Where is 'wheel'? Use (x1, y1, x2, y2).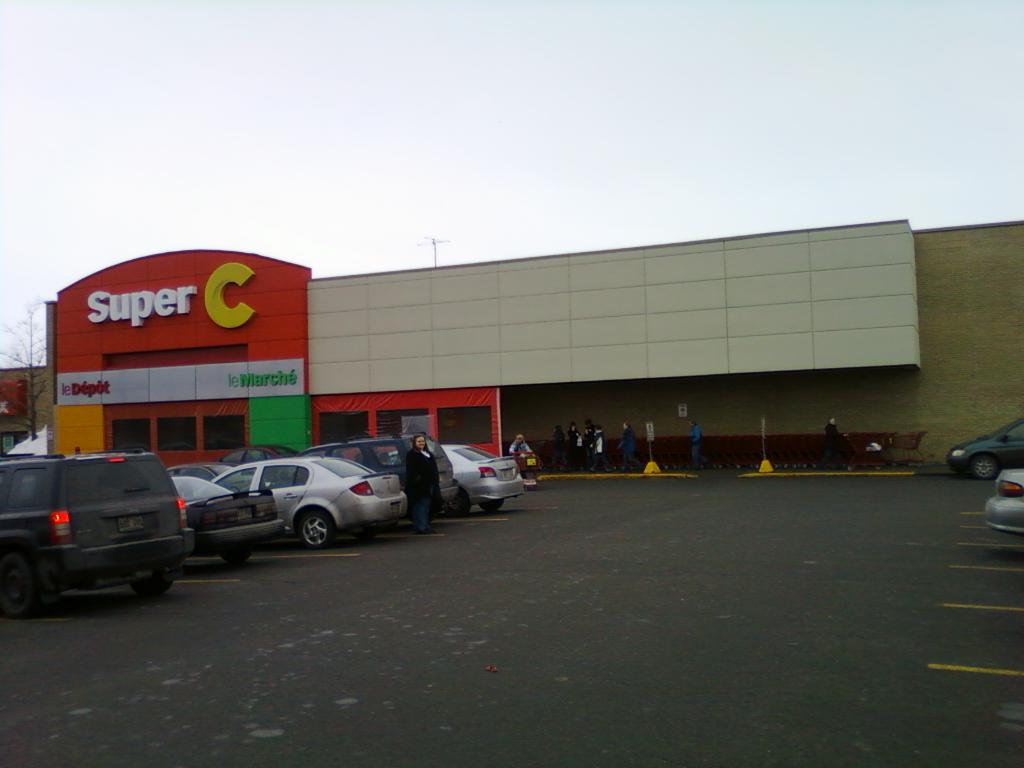
(971, 454, 1000, 479).
